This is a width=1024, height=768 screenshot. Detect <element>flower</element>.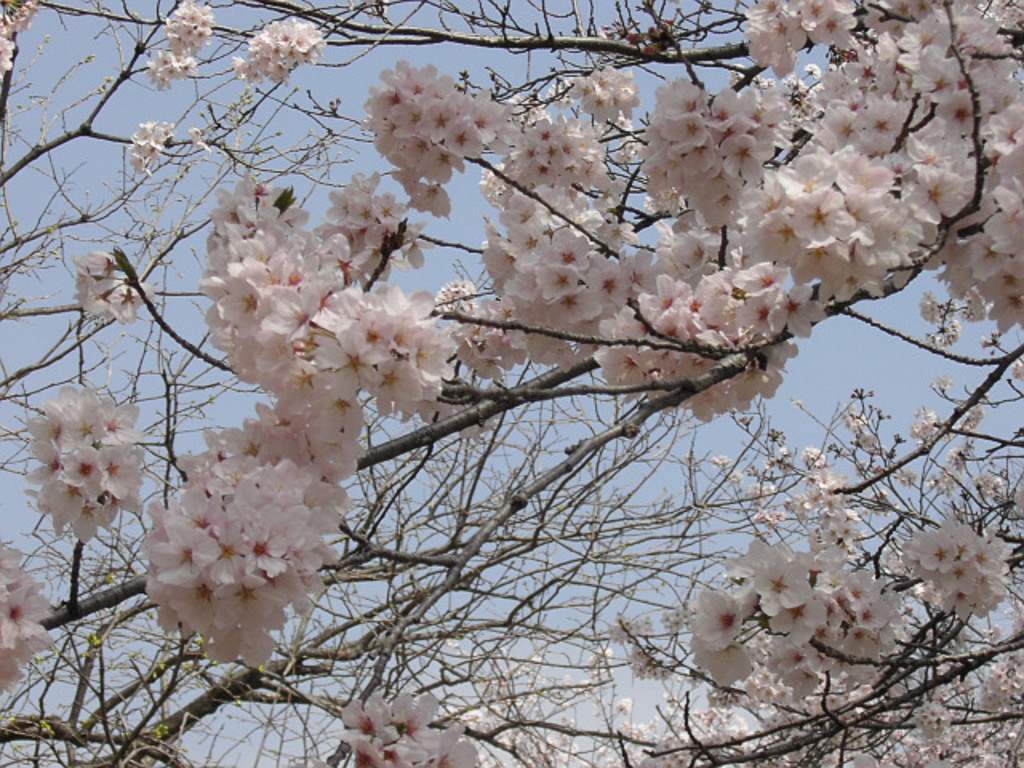
rect(326, 174, 418, 278).
